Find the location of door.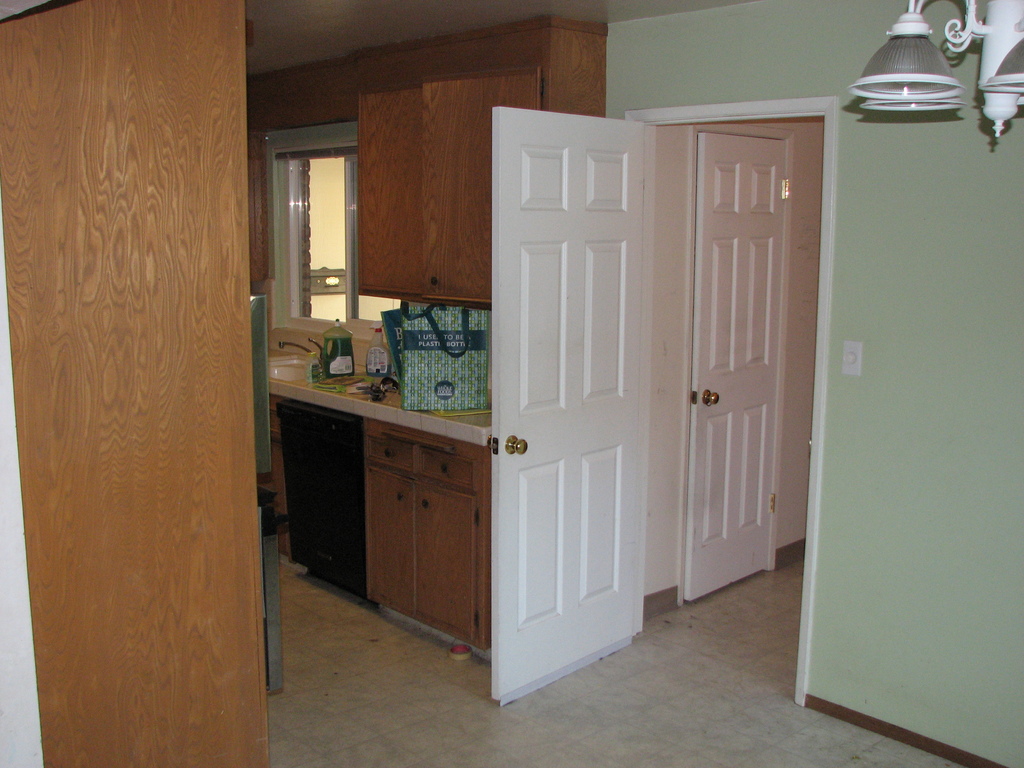
Location: locate(687, 131, 787, 604).
